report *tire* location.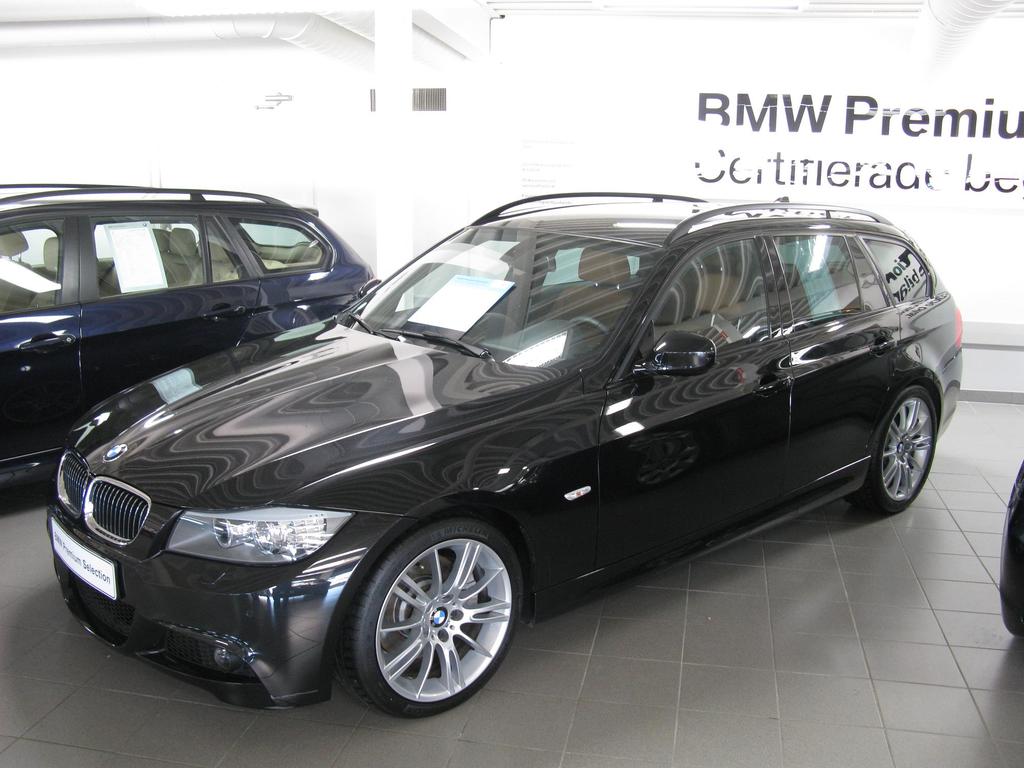
Report: (999, 460, 1023, 638).
